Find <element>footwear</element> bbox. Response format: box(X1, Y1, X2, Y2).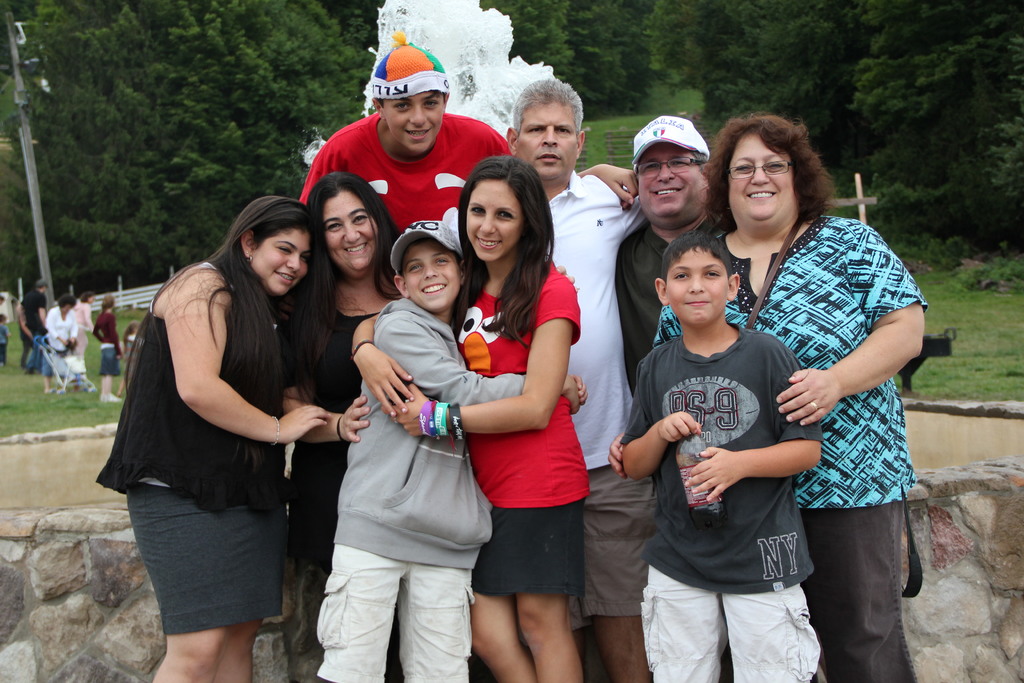
box(102, 398, 127, 406).
